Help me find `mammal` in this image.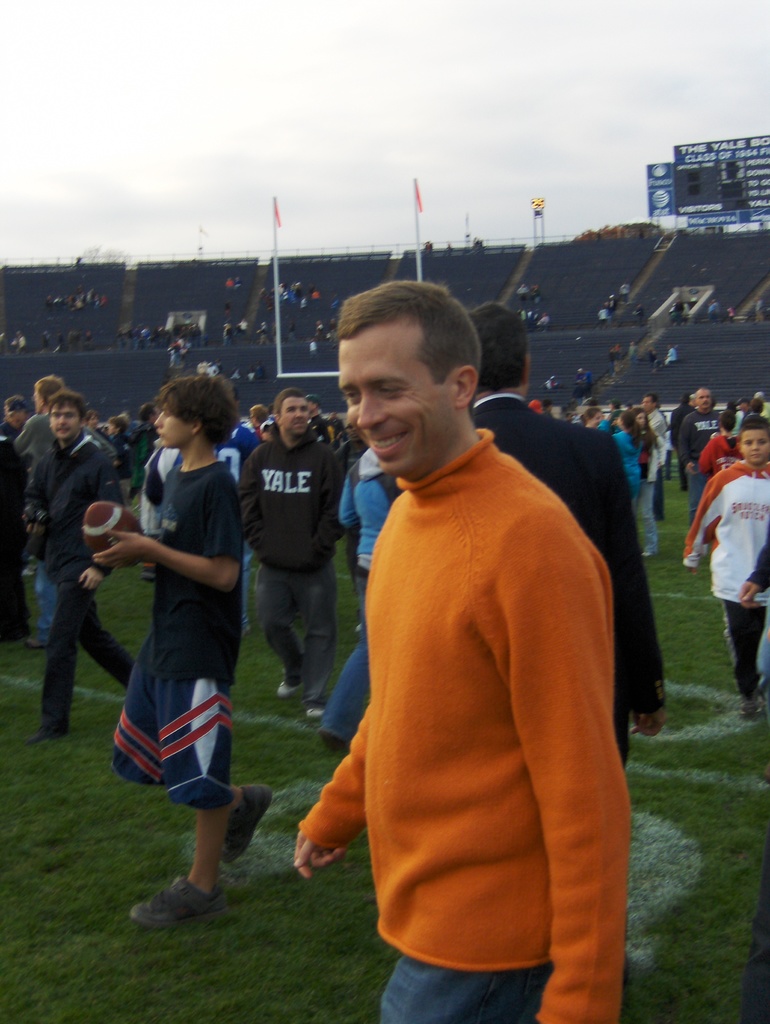
Found it: detection(94, 369, 281, 938).
